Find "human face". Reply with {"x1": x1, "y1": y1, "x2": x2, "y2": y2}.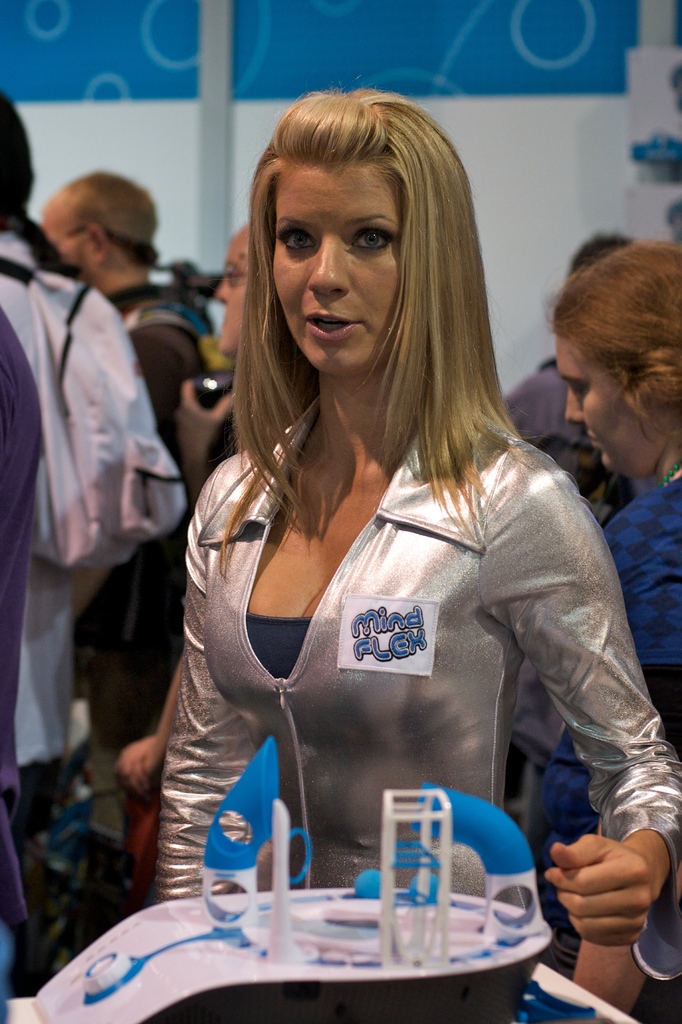
{"x1": 560, "y1": 340, "x2": 655, "y2": 472}.
